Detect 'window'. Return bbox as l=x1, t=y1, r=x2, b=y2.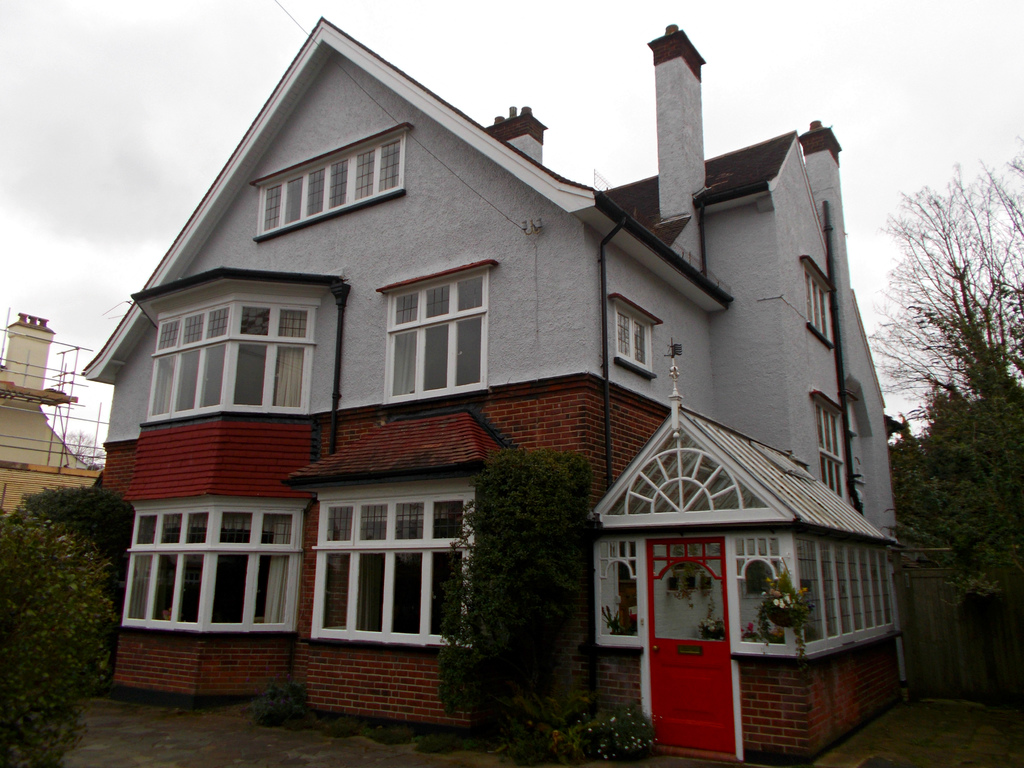
l=809, t=270, r=833, b=338.
